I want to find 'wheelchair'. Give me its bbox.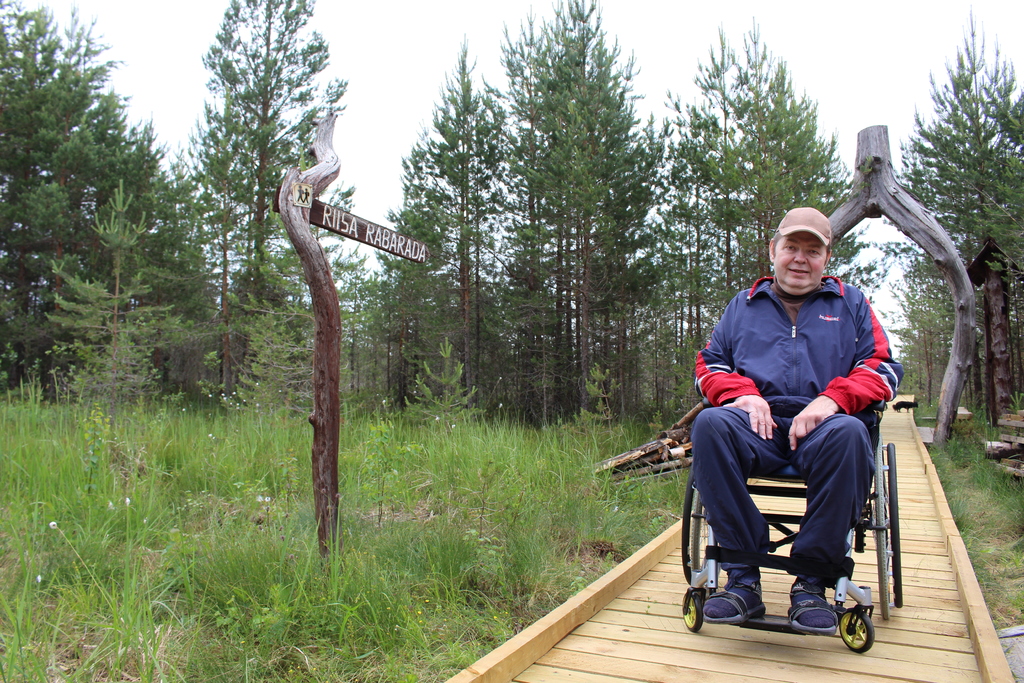
[x1=689, y1=324, x2=900, y2=660].
